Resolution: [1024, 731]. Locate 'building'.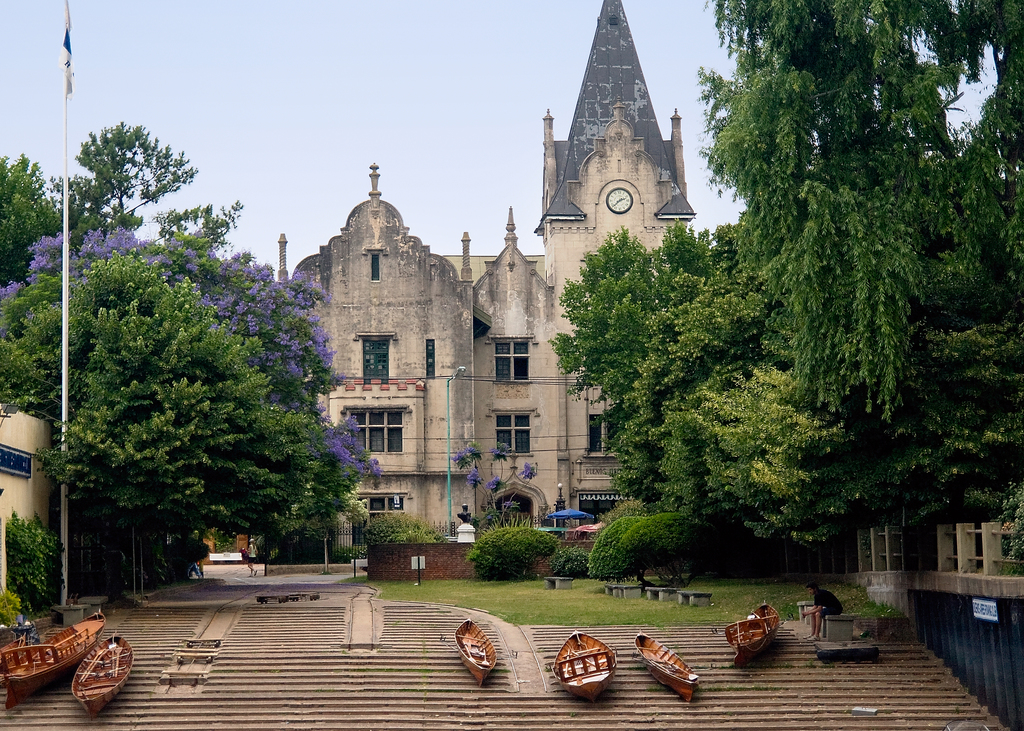
<box>275,1,700,568</box>.
